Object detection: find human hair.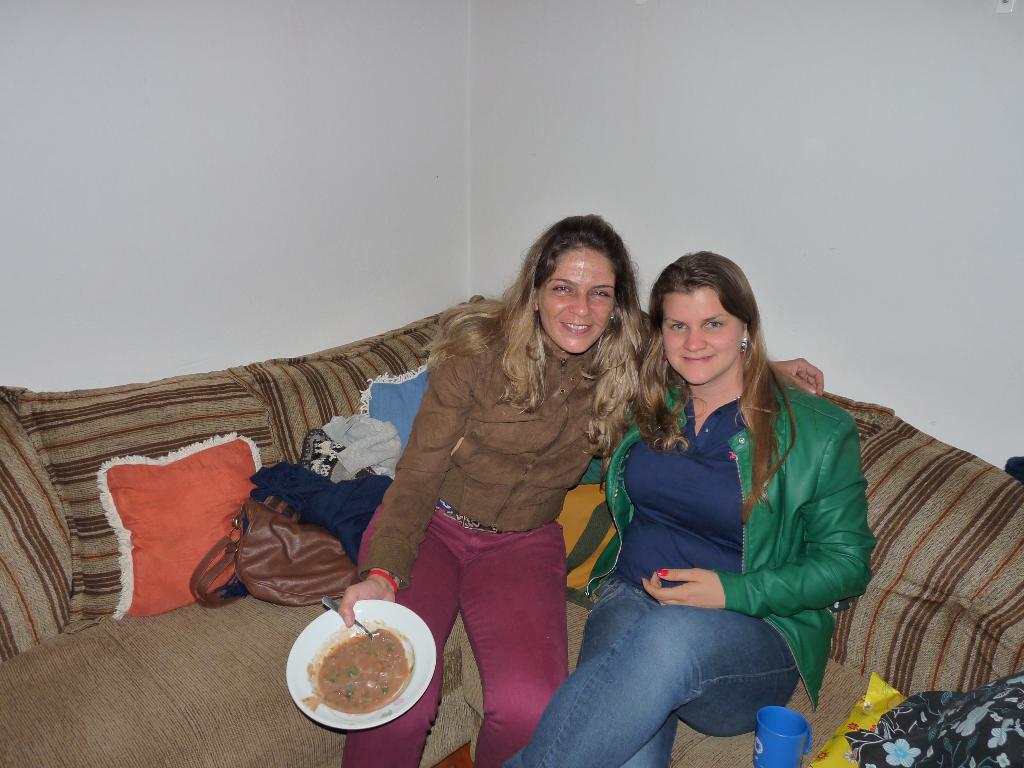
630/248/800/525.
